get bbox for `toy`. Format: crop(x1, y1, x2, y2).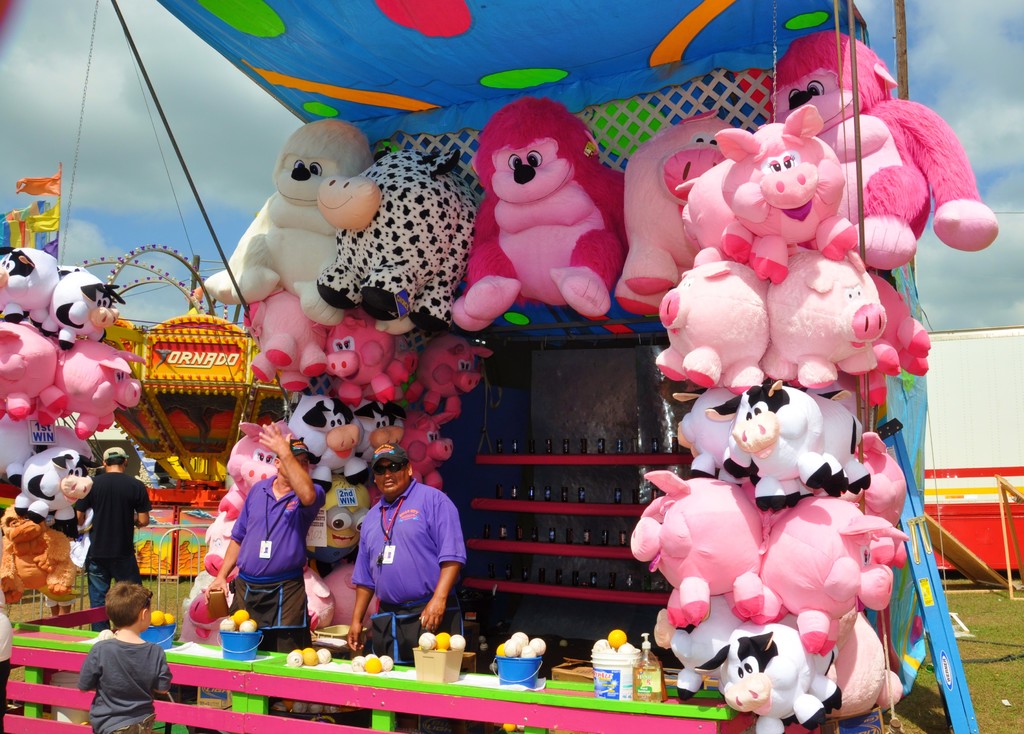
crop(141, 624, 175, 649).
